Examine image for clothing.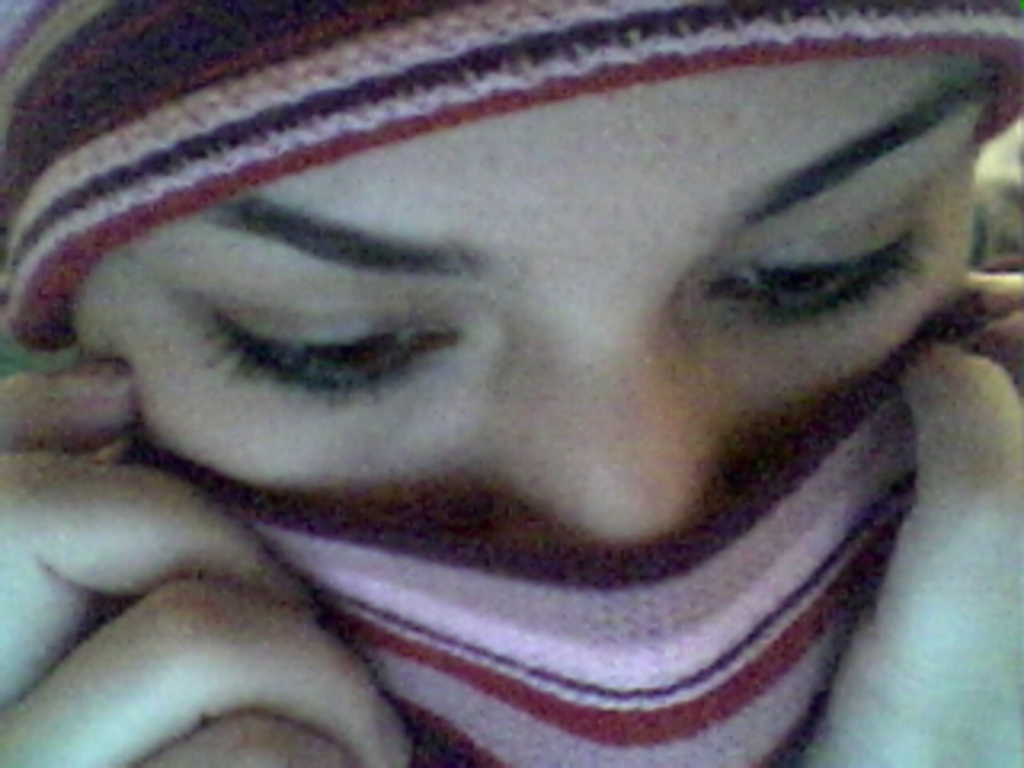
Examination result: [0,112,1018,752].
